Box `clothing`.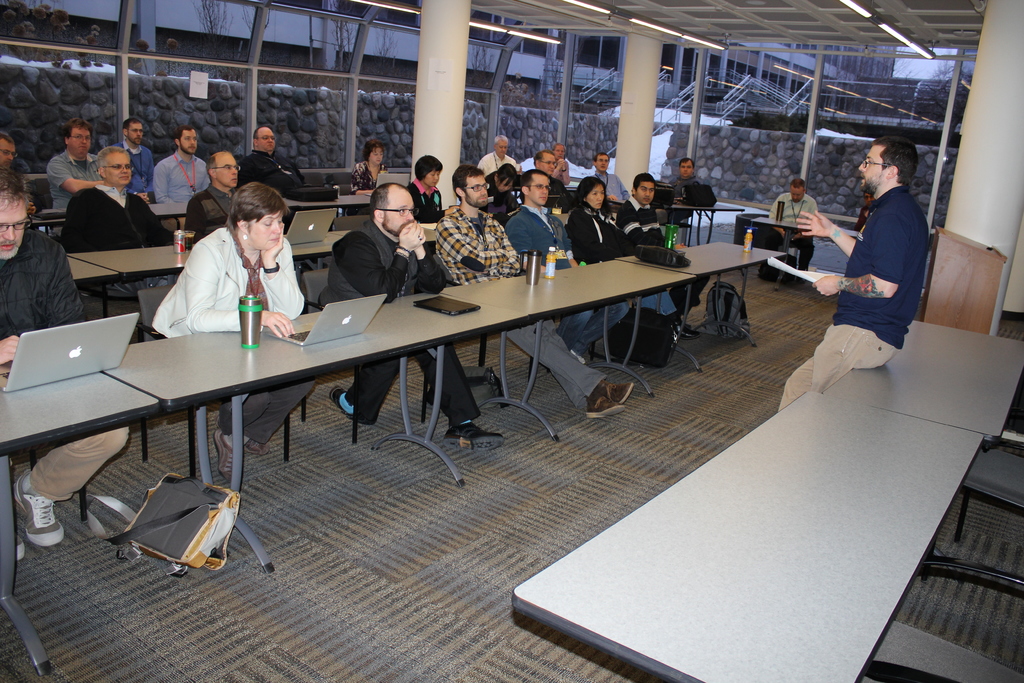
pyautogui.locateOnScreen(237, 139, 303, 231).
